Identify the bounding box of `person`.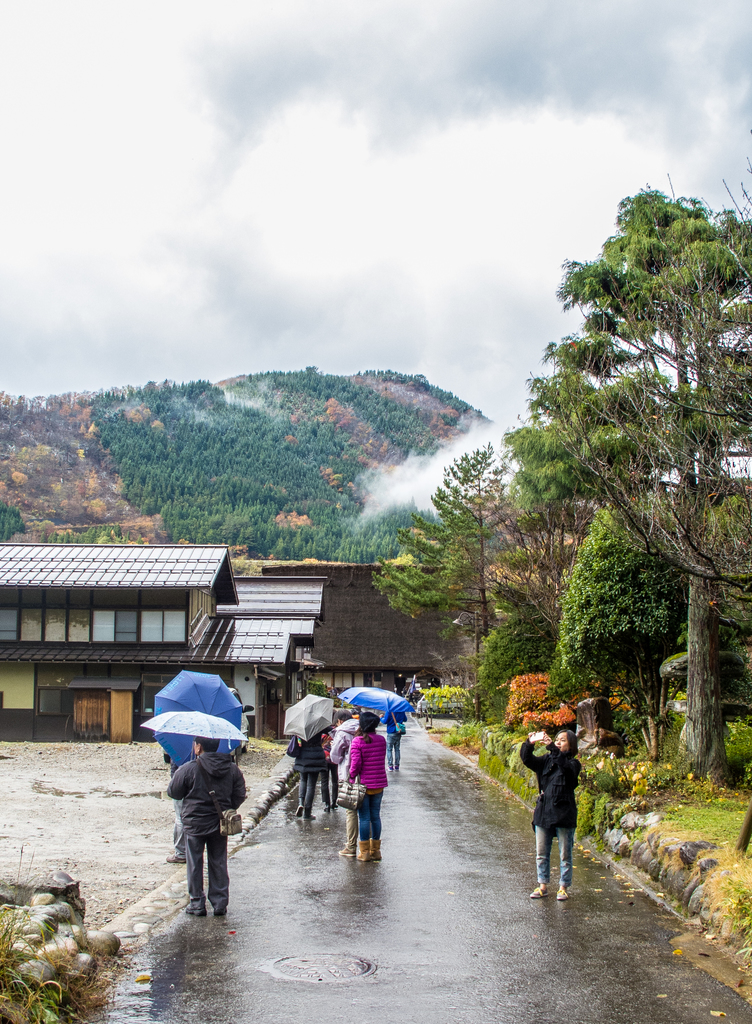
(168,739,244,914).
